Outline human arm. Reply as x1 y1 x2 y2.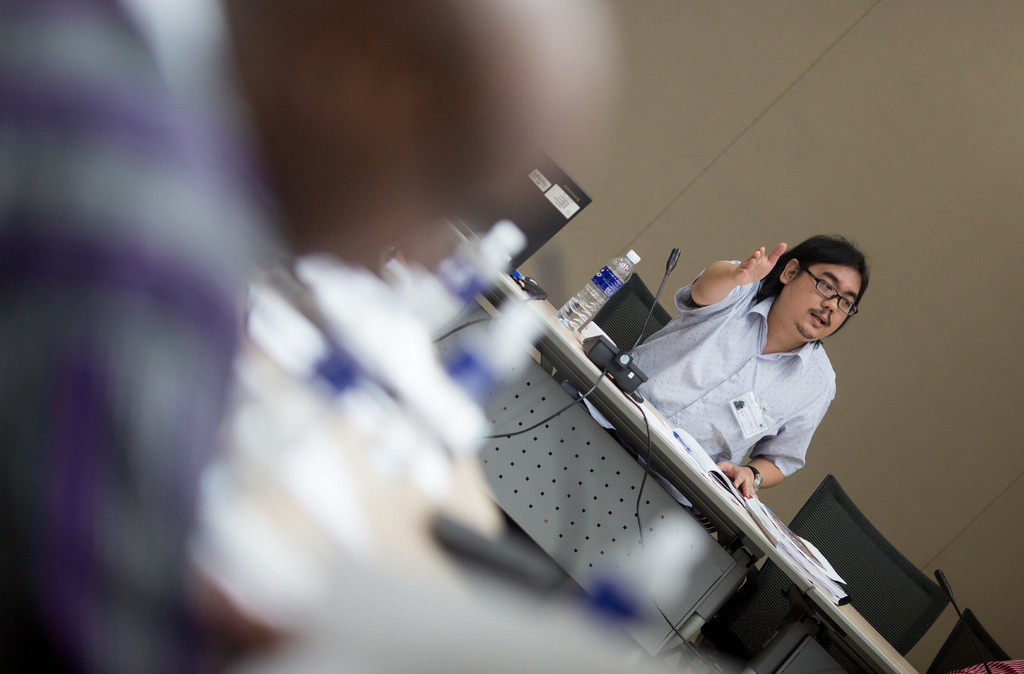
689 252 772 320.
